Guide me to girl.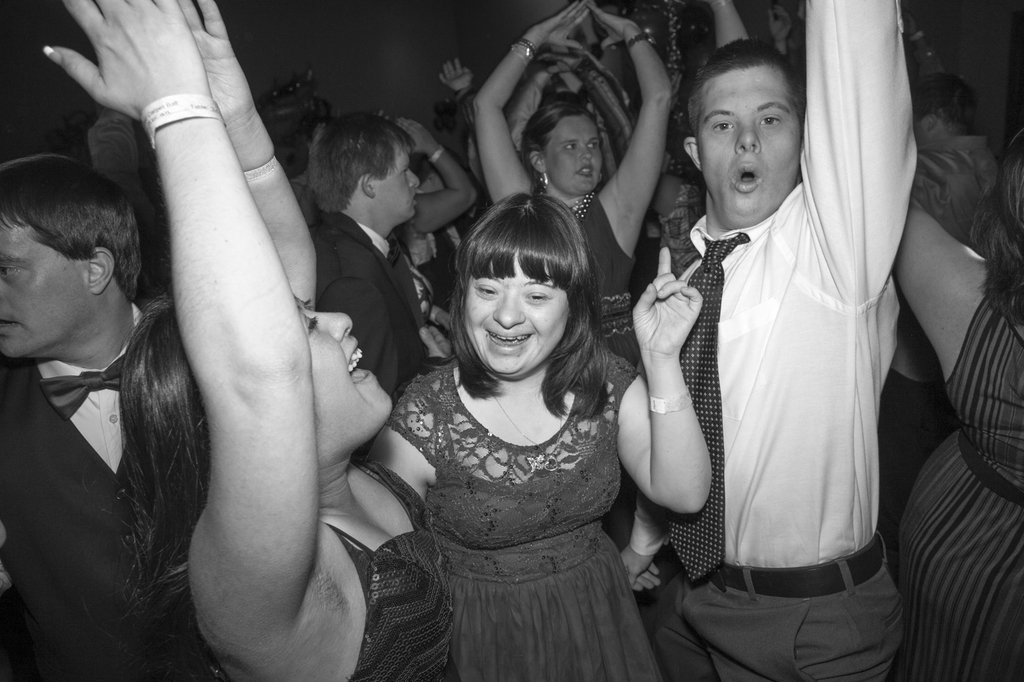
Guidance: <bbox>472, 0, 670, 372</bbox>.
